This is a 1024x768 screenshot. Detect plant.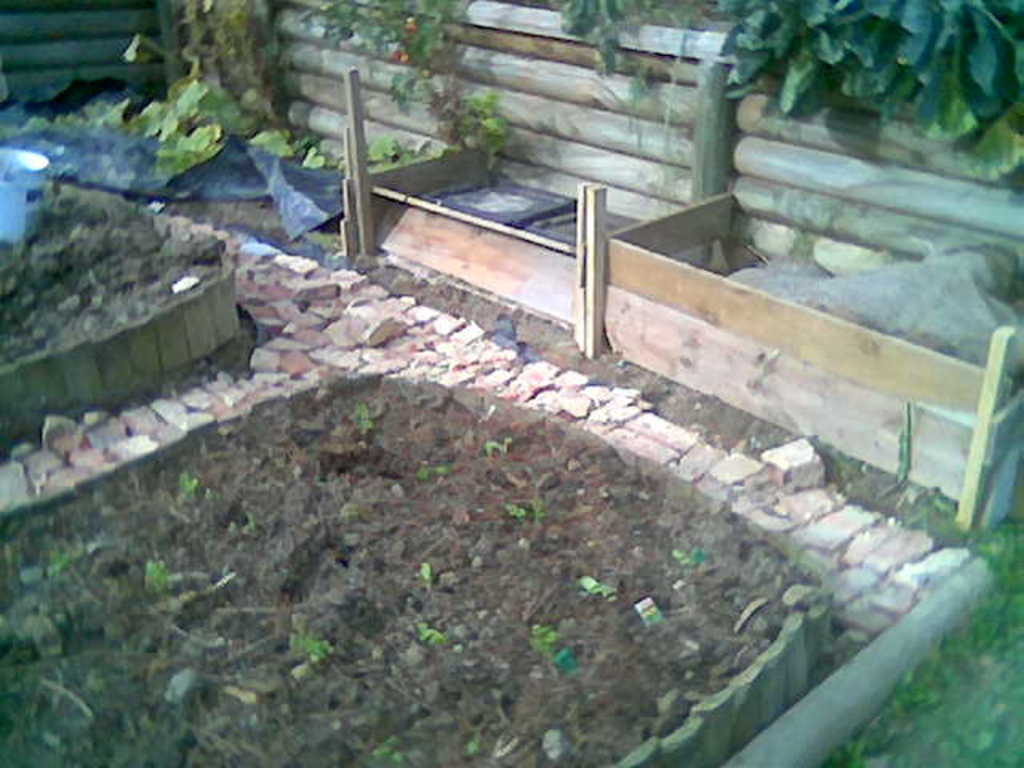
pyautogui.locateOnScreen(709, 3, 1002, 139).
